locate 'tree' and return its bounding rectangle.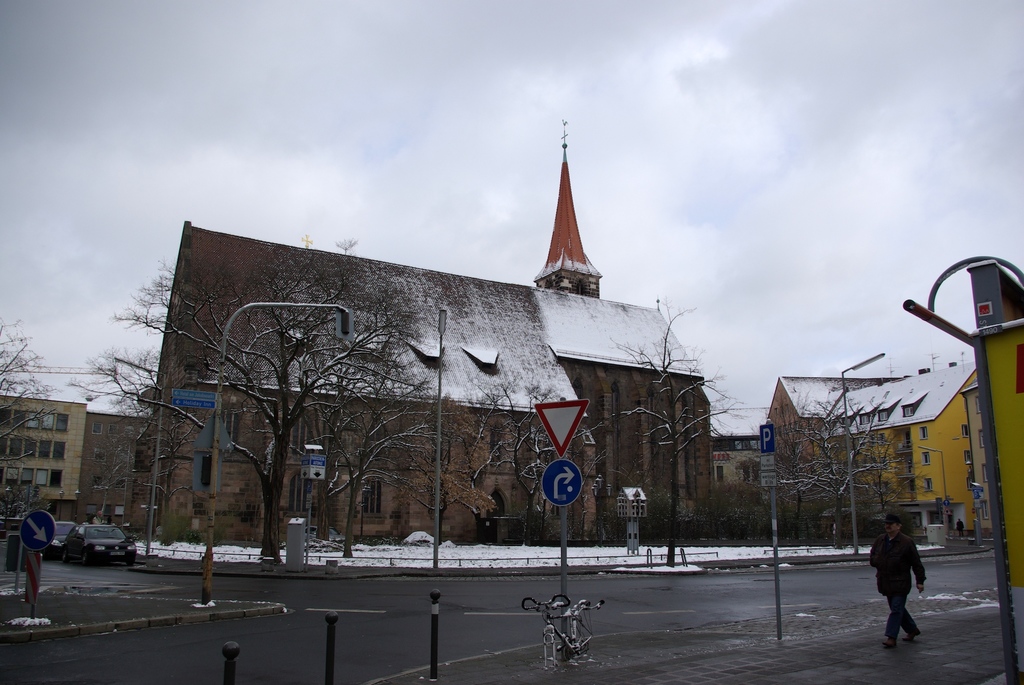
detection(745, 383, 852, 551).
